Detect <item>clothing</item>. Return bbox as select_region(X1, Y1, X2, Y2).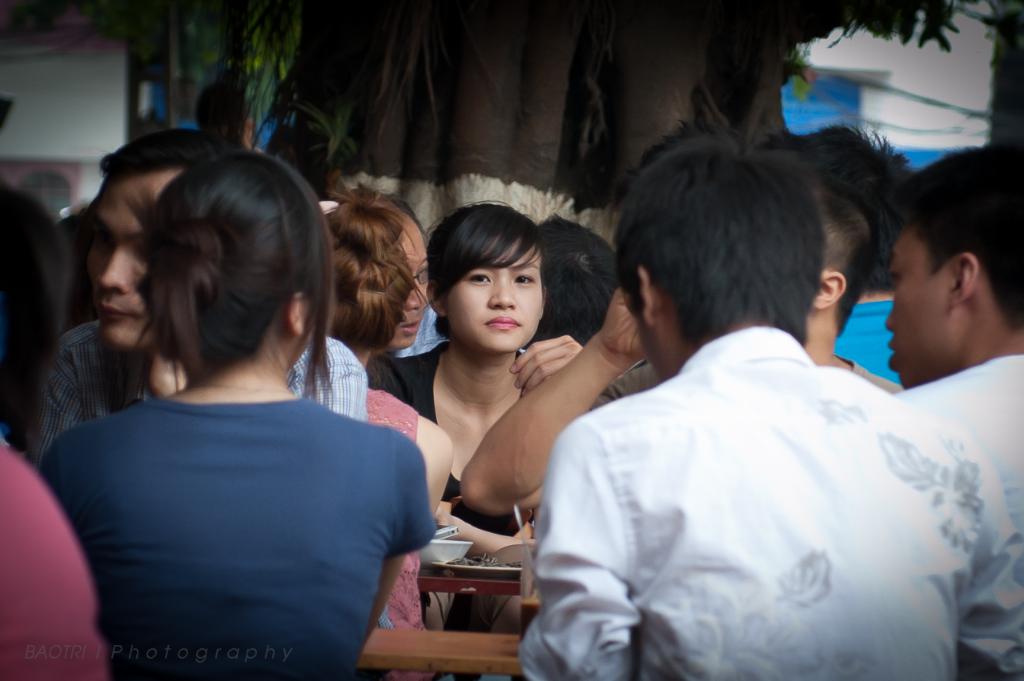
select_region(365, 387, 422, 636).
